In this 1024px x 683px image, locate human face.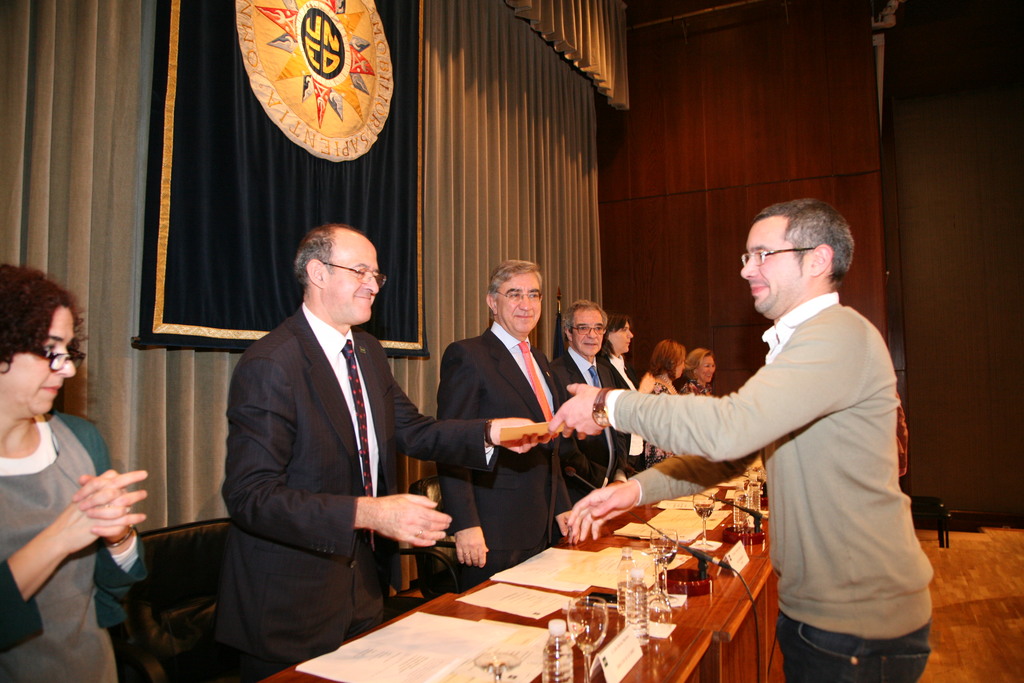
Bounding box: {"x1": 740, "y1": 217, "x2": 806, "y2": 317}.
